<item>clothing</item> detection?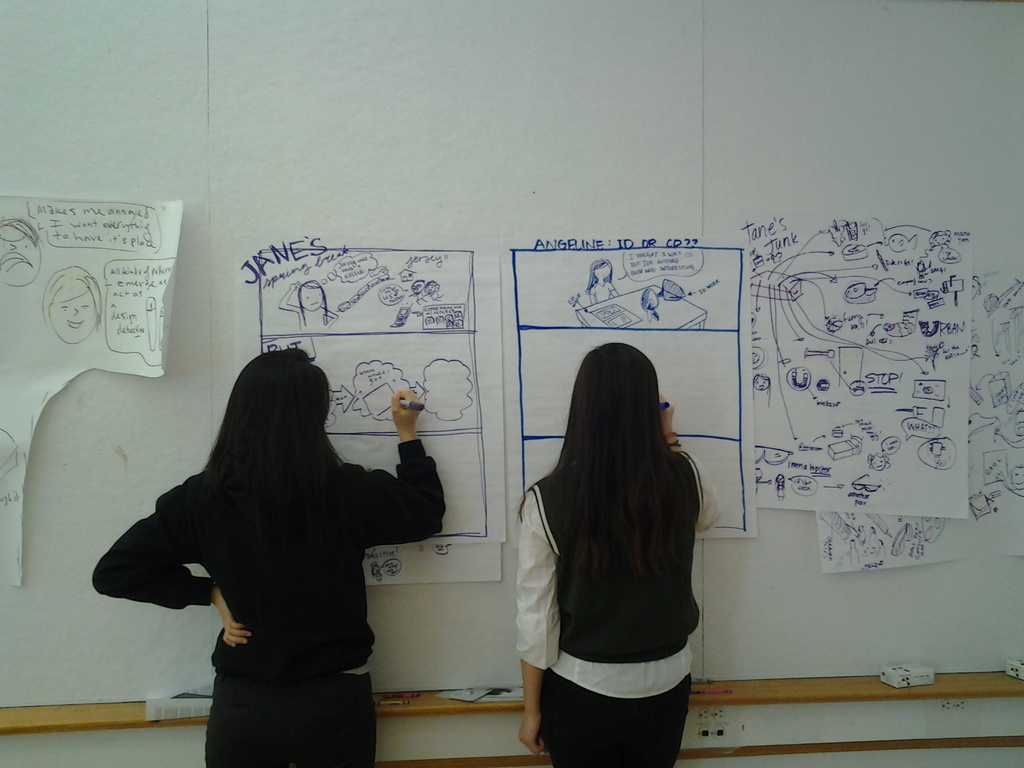
(left=506, top=392, right=716, bottom=708)
